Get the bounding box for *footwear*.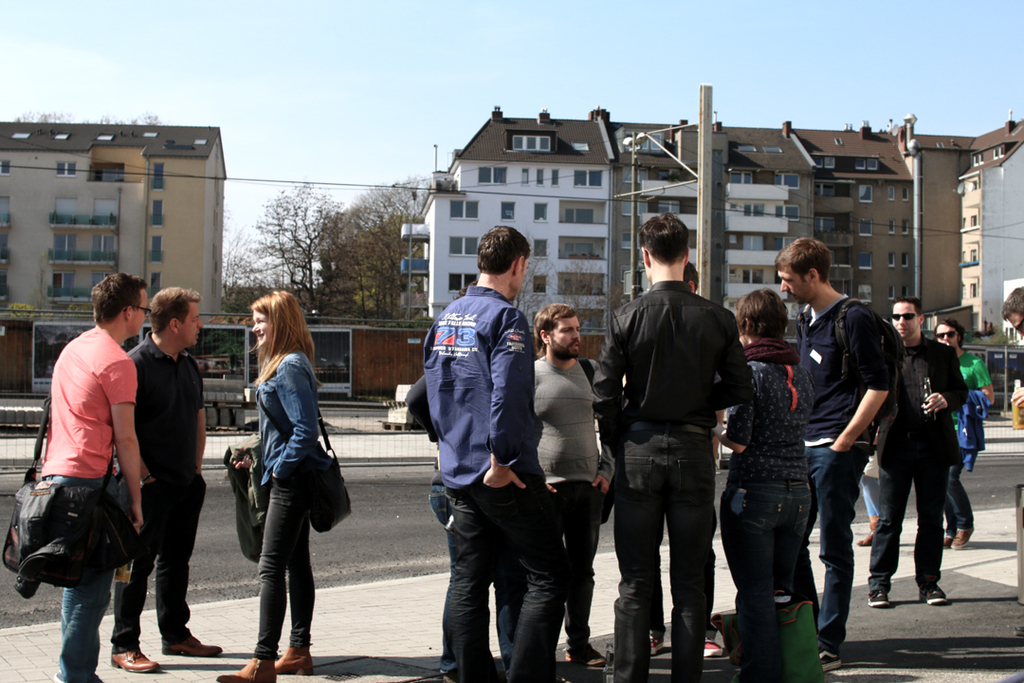
bbox=[944, 533, 958, 546].
